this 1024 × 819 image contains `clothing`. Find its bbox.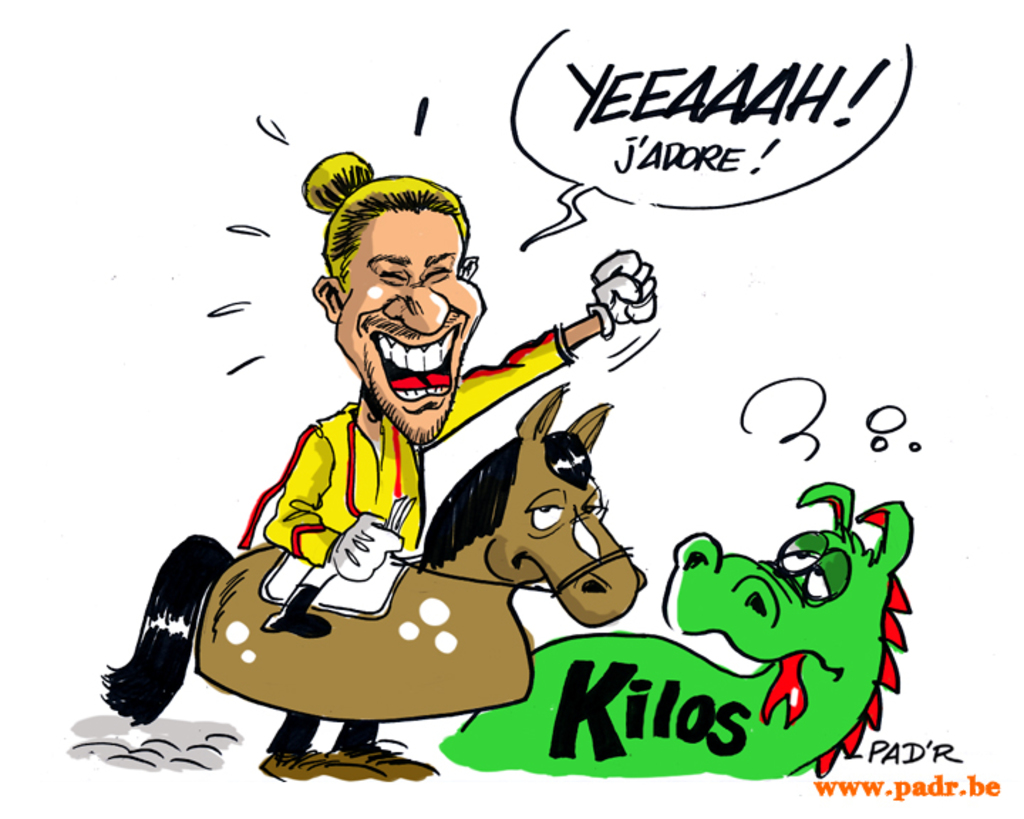
x1=333, y1=718, x2=381, y2=754.
